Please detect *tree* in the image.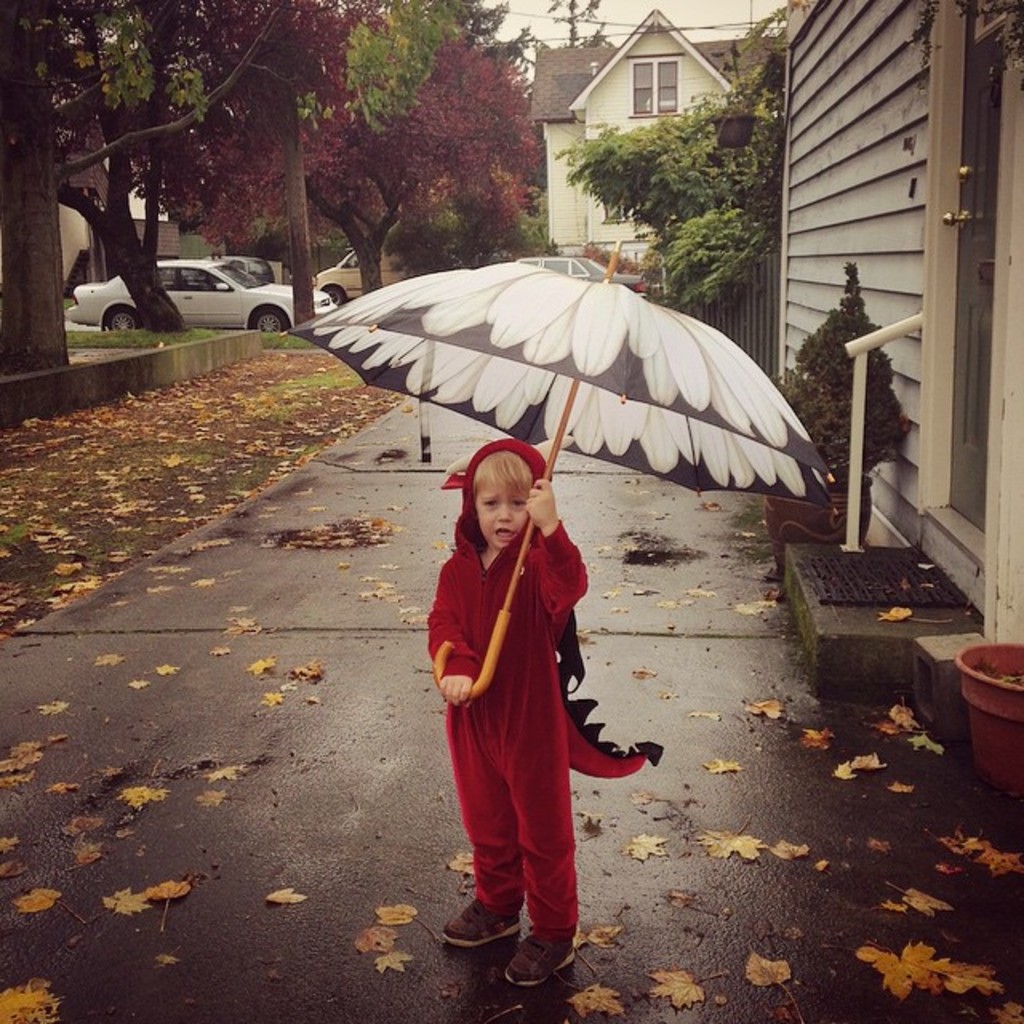
<bbox>0, 0, 296, 368</bbox>.
